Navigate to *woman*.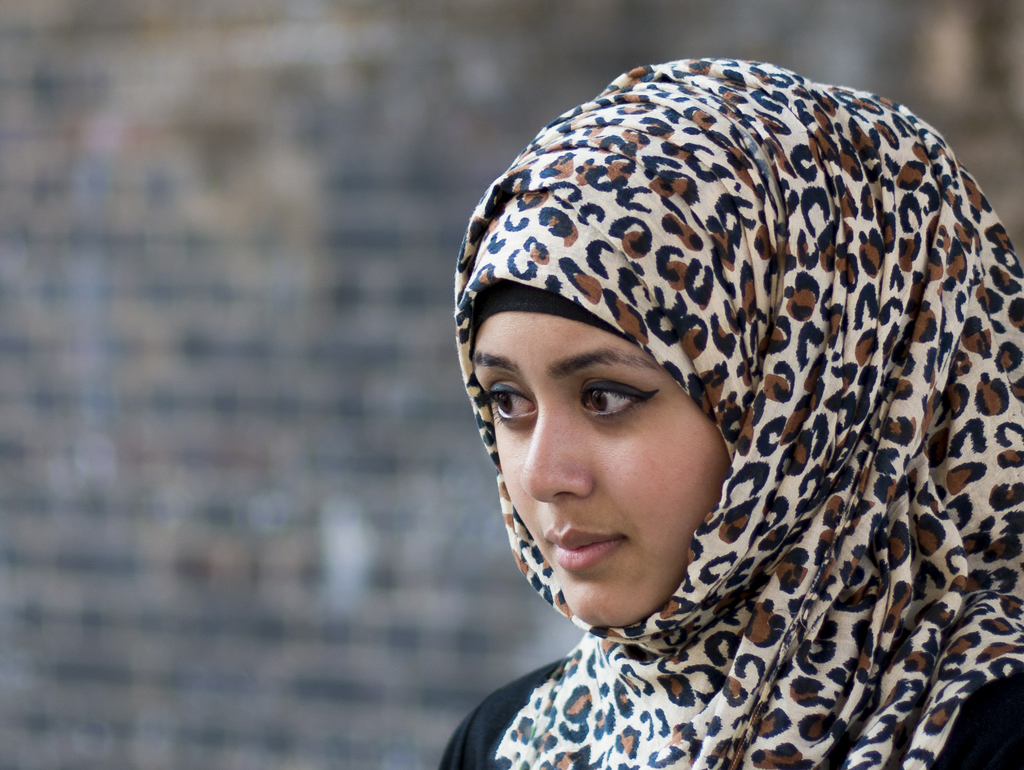
Navigation target: <bbox>380, 52, 1023, 756</bbox>.
